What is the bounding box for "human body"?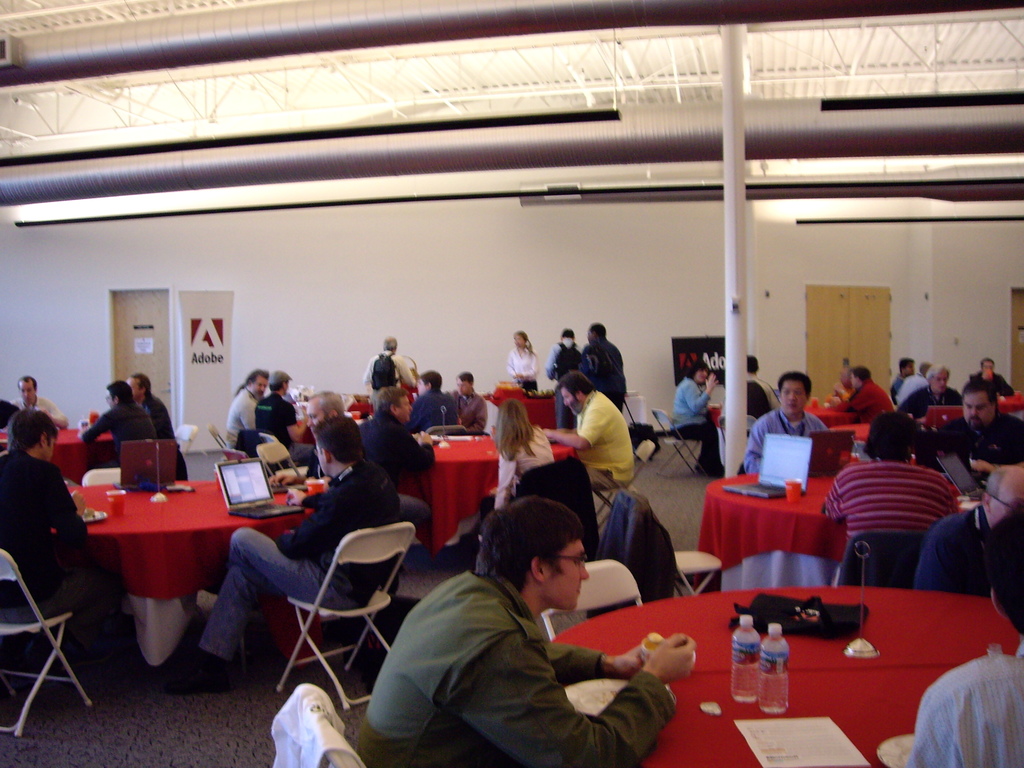
824,454,948,587.
